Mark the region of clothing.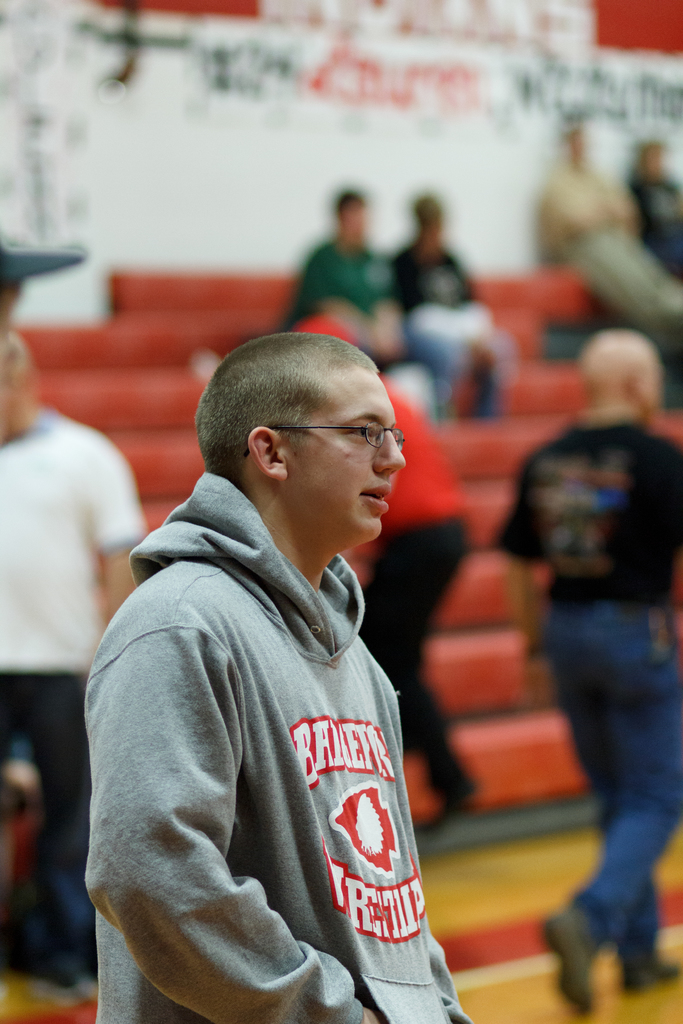
Region: 546, 594, 682, 965.
